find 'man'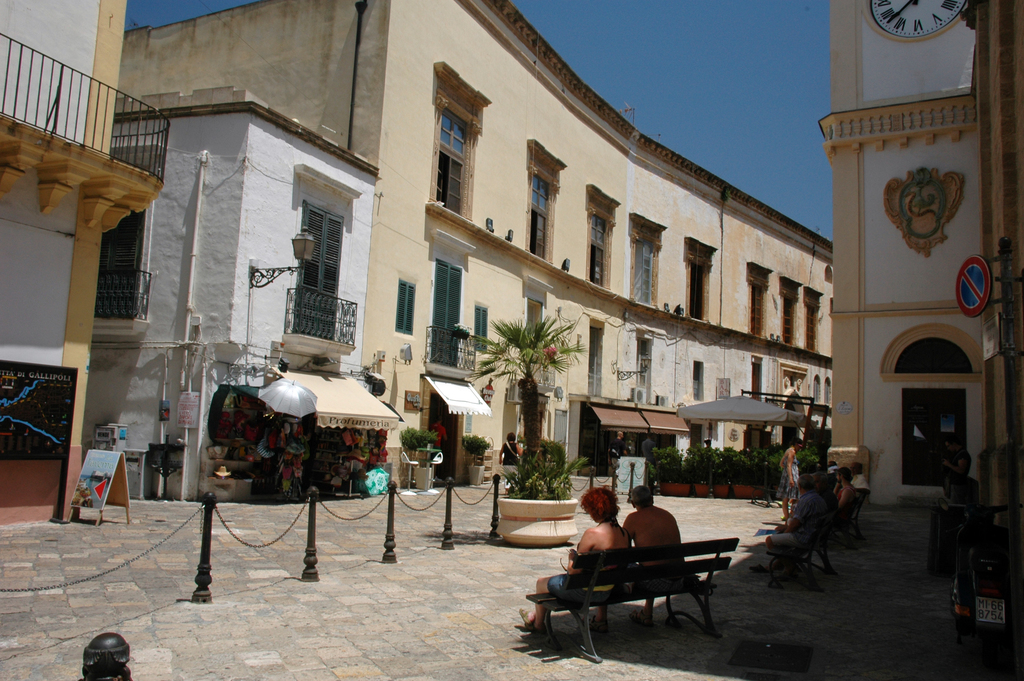
box=[641, 432, 657, 468]
